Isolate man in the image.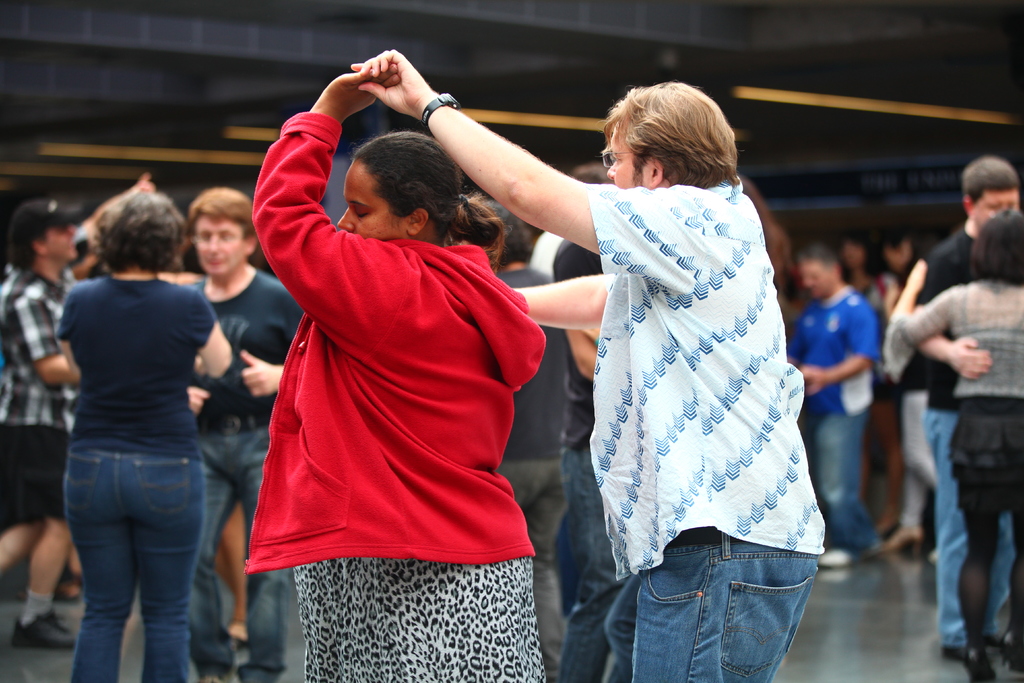
Isolated region: {"x1": 348, "y1": 49, "x2": 825, "y2": 682}.
